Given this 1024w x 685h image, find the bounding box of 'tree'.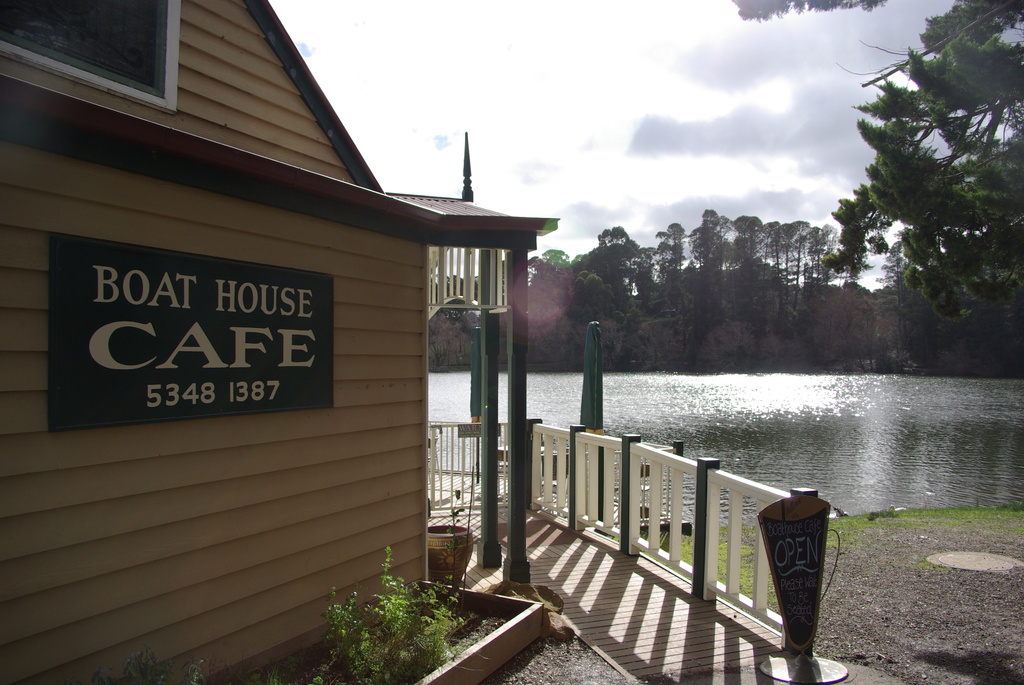
pyautogui.locateOnScreen(822, 2, 1006, 394).
